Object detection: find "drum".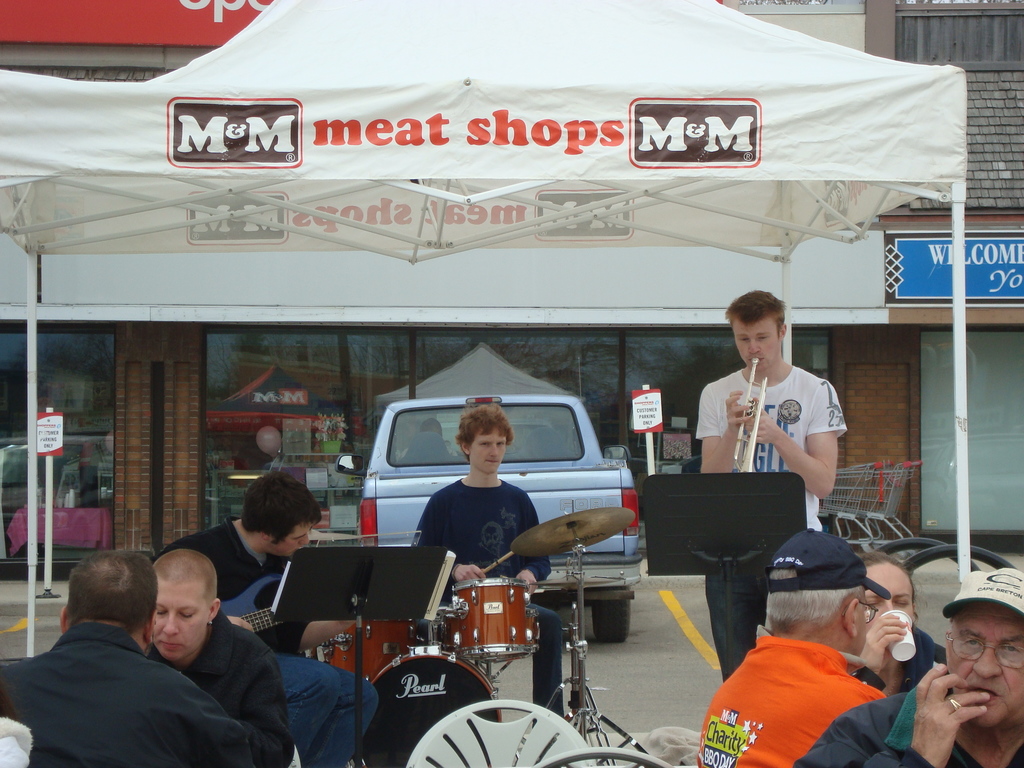
bbox=[448, 579, 538, 662].
